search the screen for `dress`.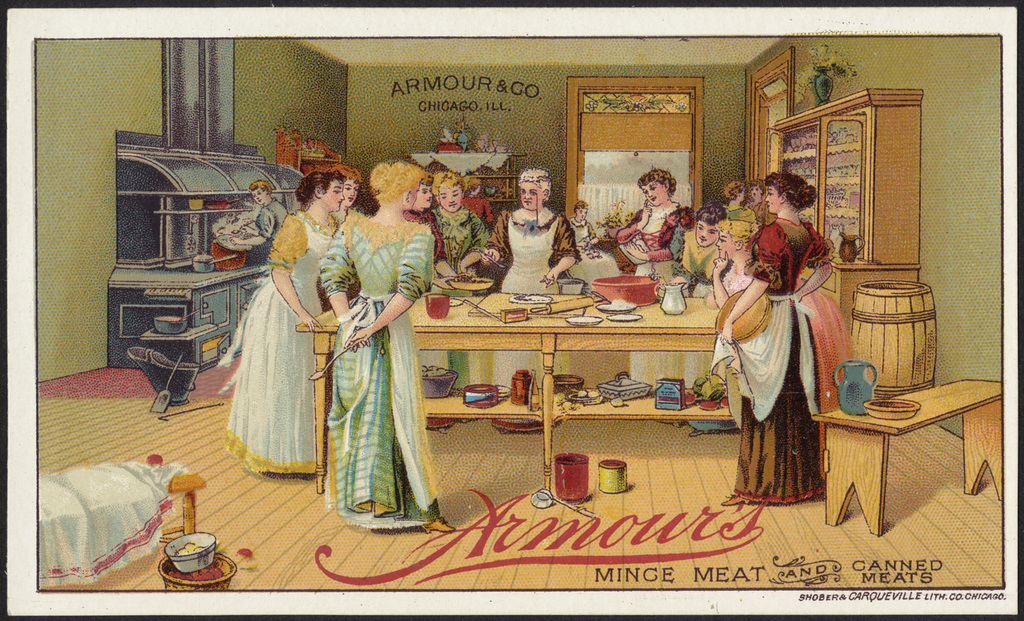
Found at (676,227,727,290).
